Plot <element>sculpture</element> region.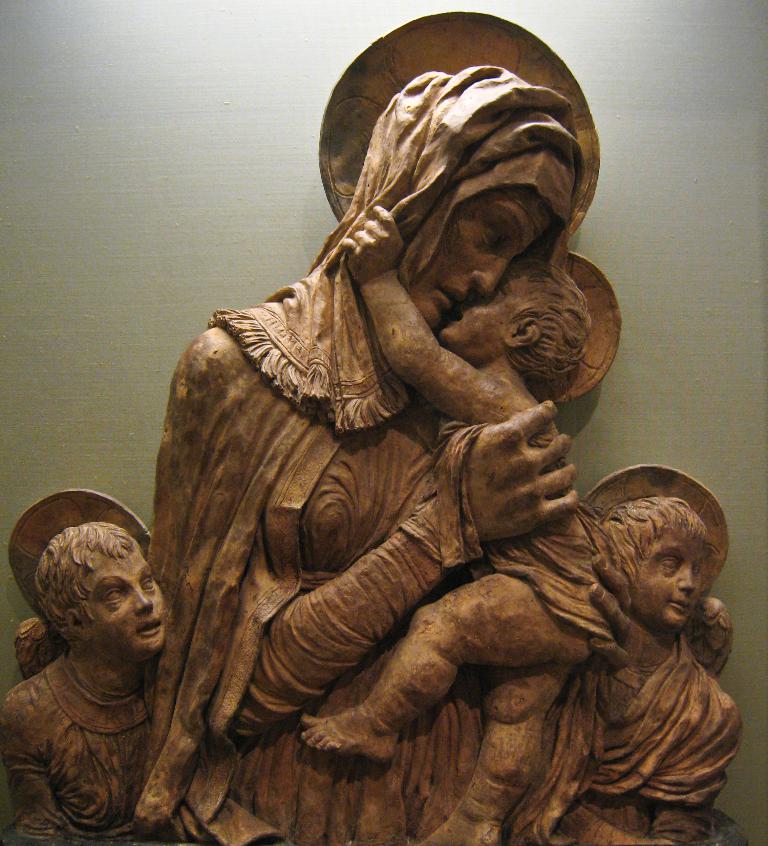
Plotted at left=493, top=489, right=740, bottom=844.
